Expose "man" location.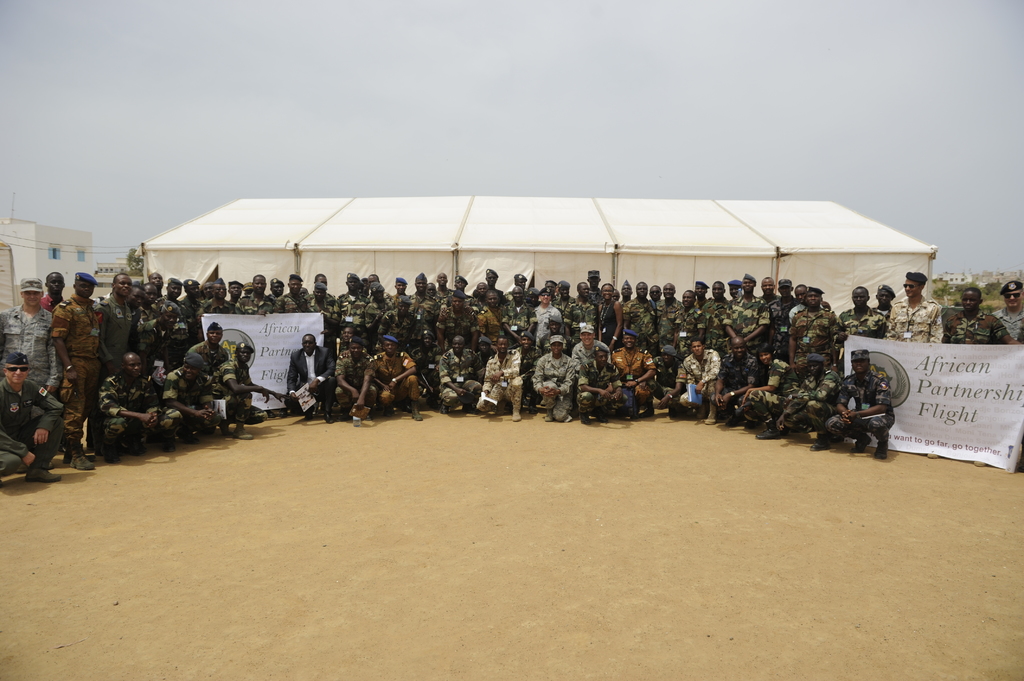
Exposed at x1=365, y1=337, x2=417, y2=421.
